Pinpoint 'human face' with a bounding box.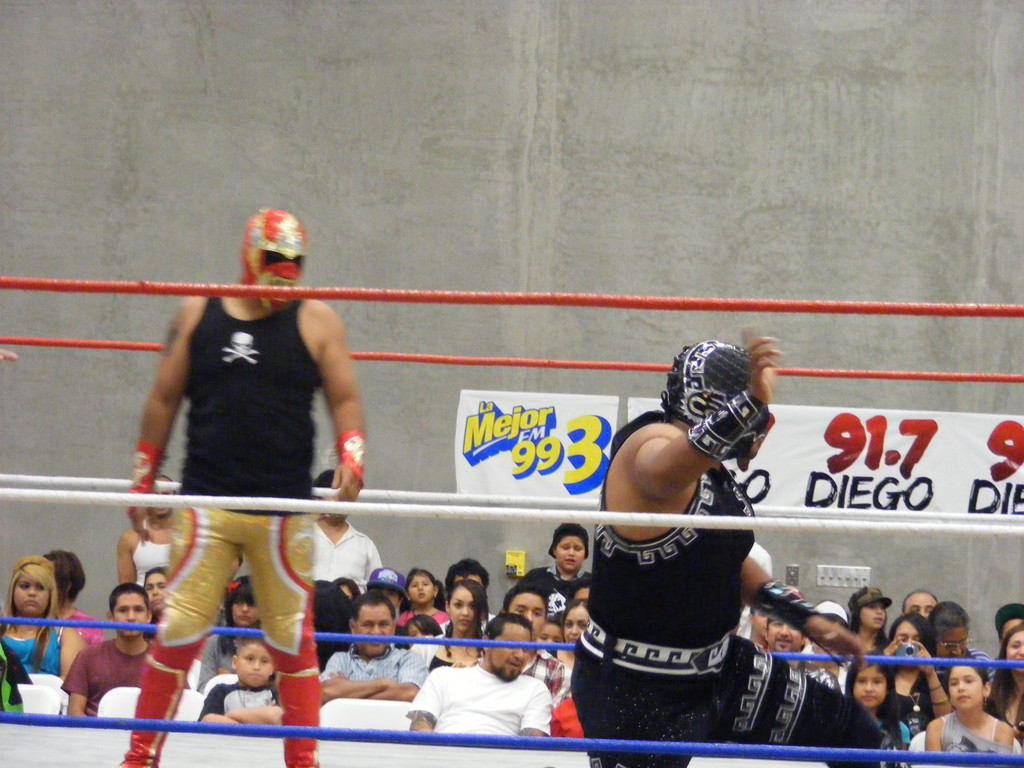
bbox=[357, 605, 391, 655].
